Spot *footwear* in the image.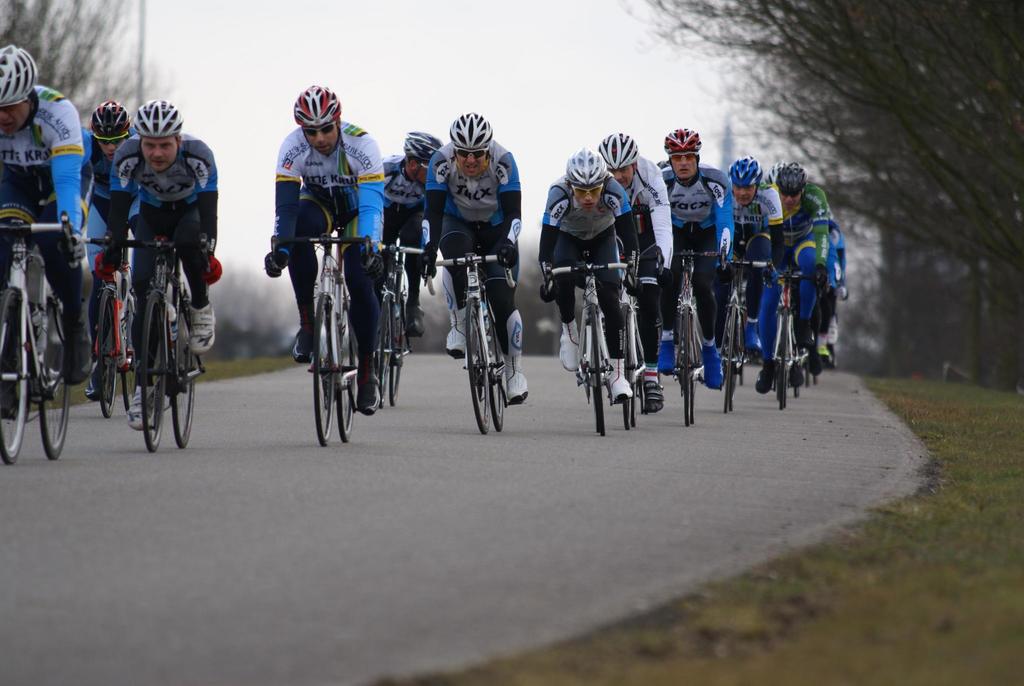
*footwear* found at [125, 388, 157, 429].
